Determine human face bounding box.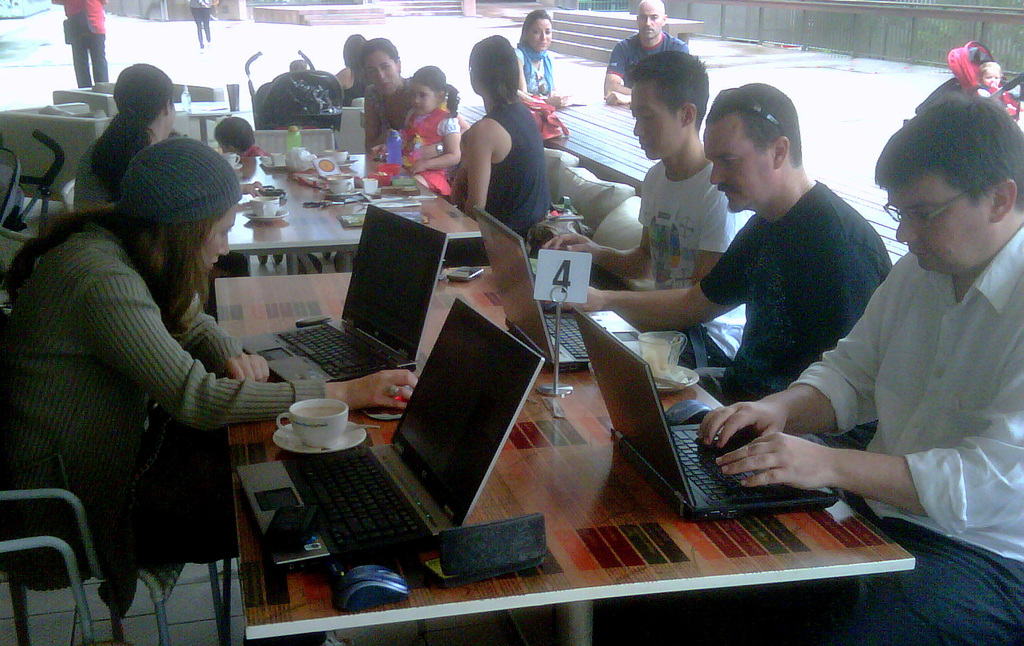
Determined: x1=416, y1=84, x2=442, y2=115.
